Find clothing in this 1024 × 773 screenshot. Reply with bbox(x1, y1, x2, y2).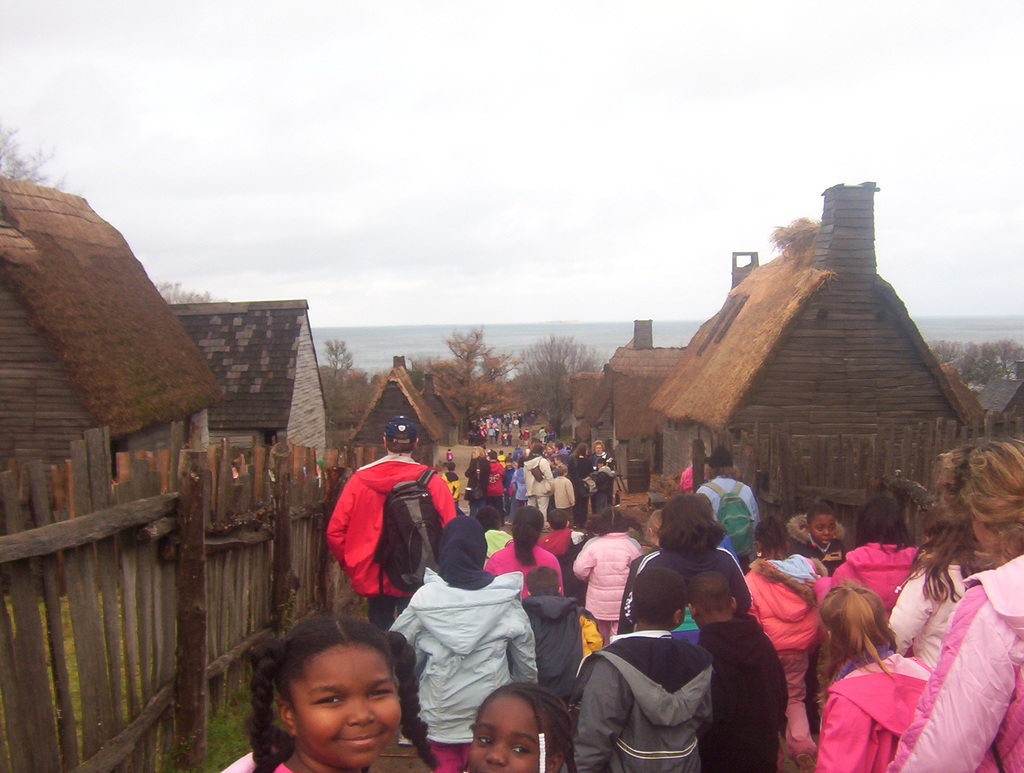
bbox(886, 540, 1023, 772).
